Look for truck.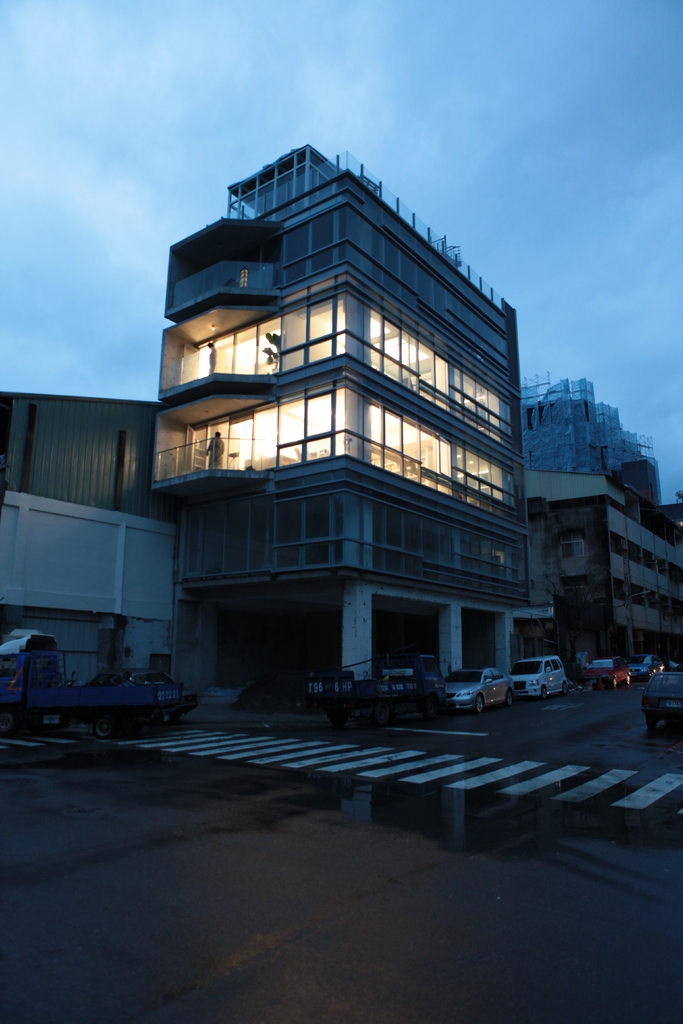
Found: region(0, 628, 191, 741).
